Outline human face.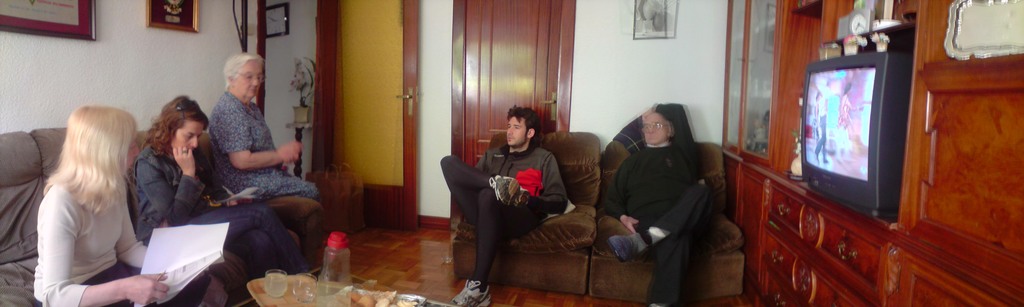
Outline: bbox=(126, 125, 138, 167).
